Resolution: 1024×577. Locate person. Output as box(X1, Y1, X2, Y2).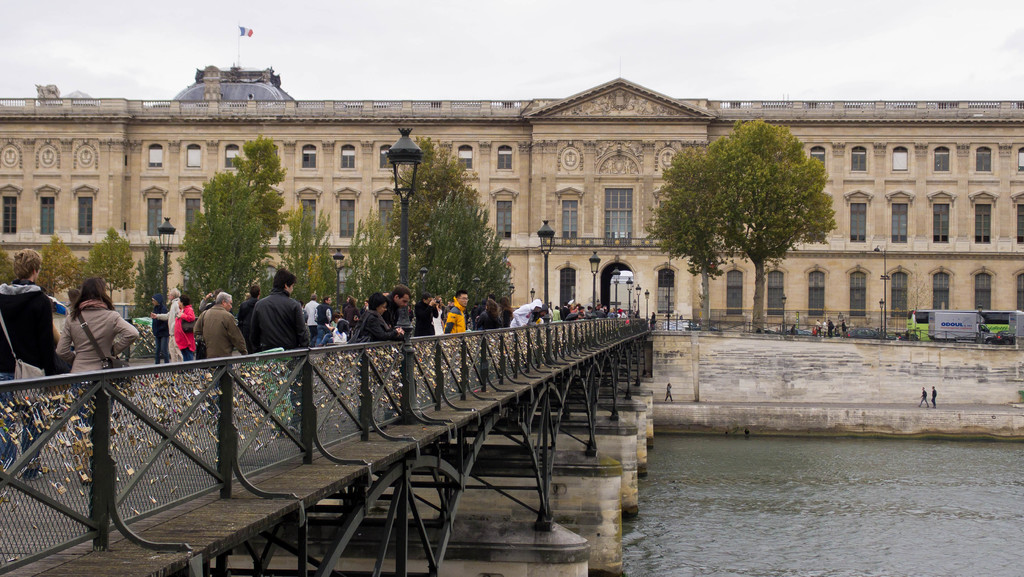
box(49, 267, 129, 380).
